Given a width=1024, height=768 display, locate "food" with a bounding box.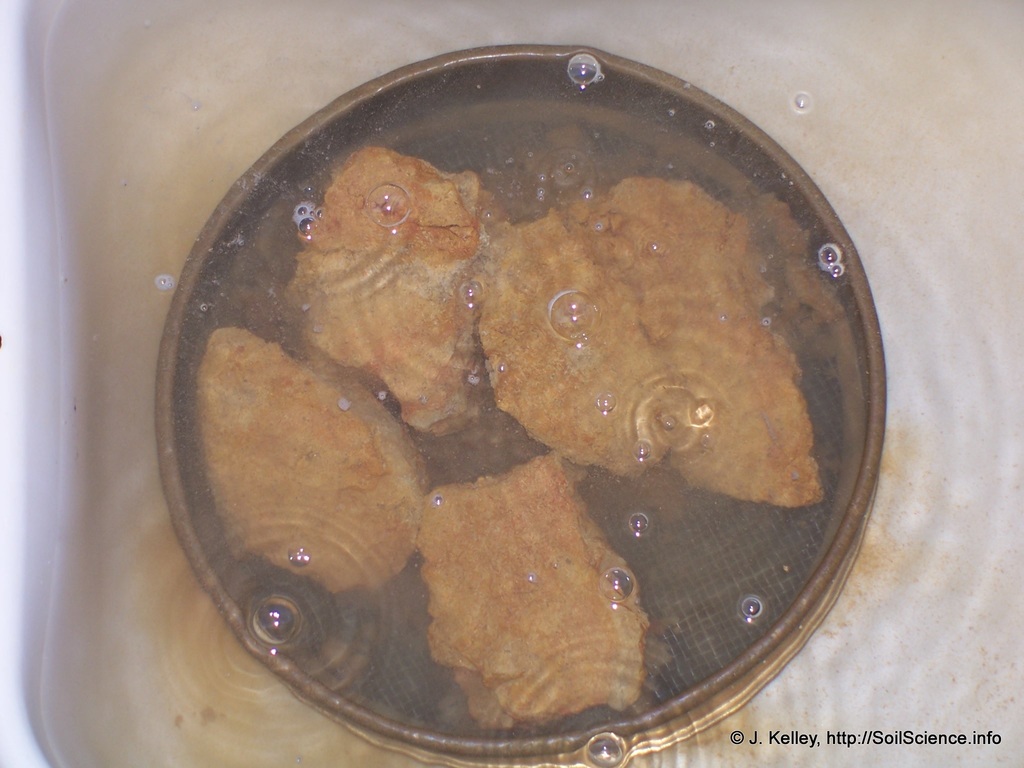
Located: BBox(197, 111, 872, 767).
